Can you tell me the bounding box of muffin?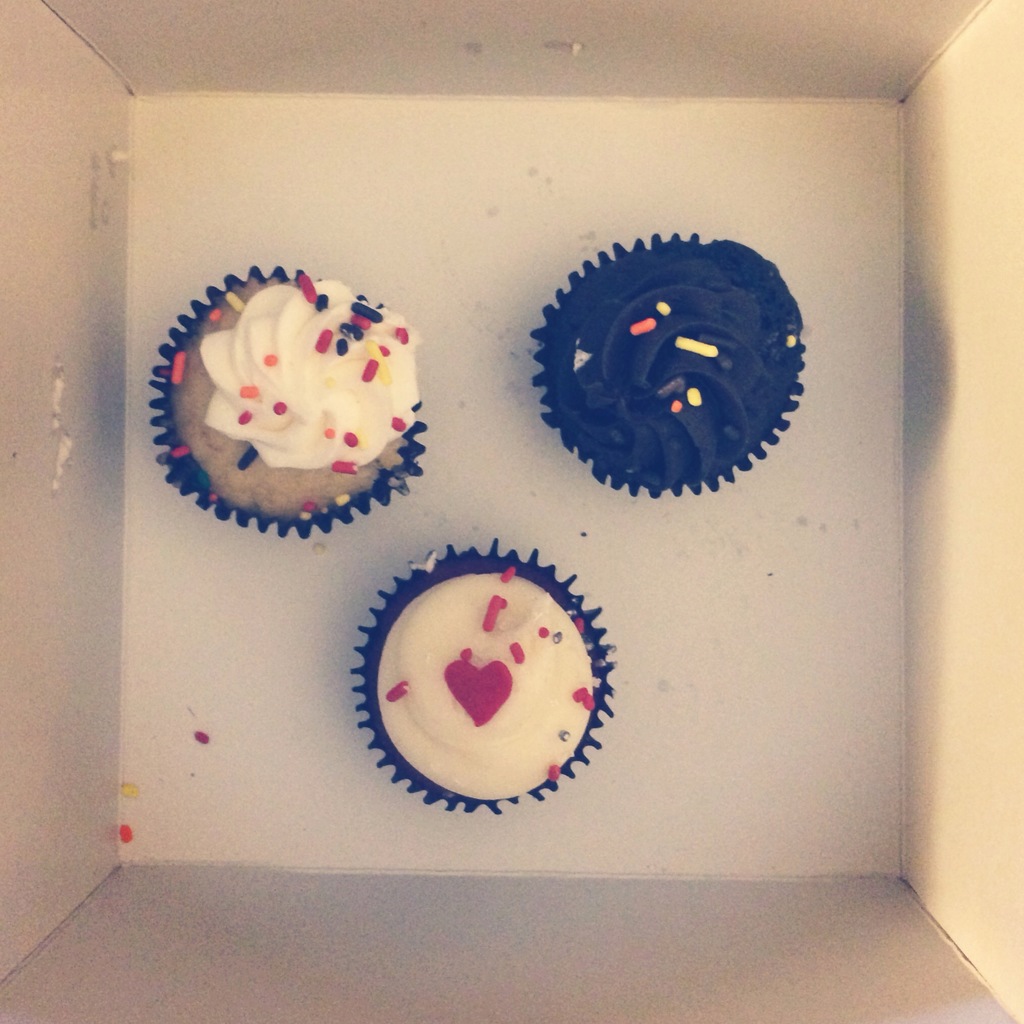
box=[347, 532, 612, 812].
